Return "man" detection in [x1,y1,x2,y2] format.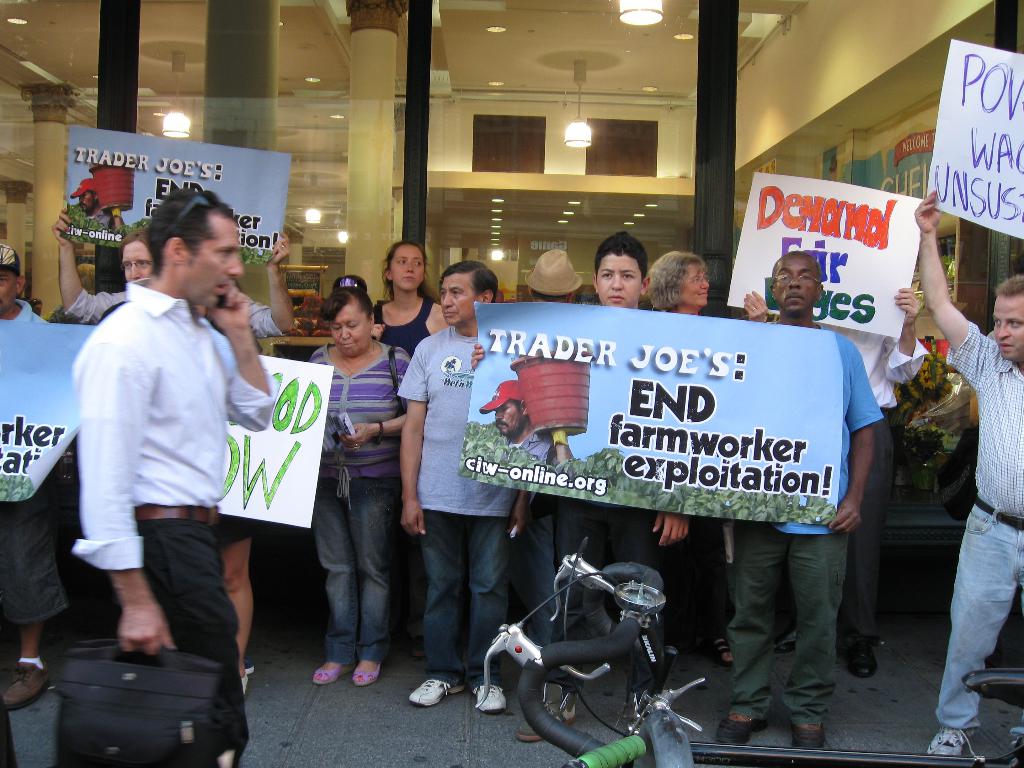
[476,381,596,470].
